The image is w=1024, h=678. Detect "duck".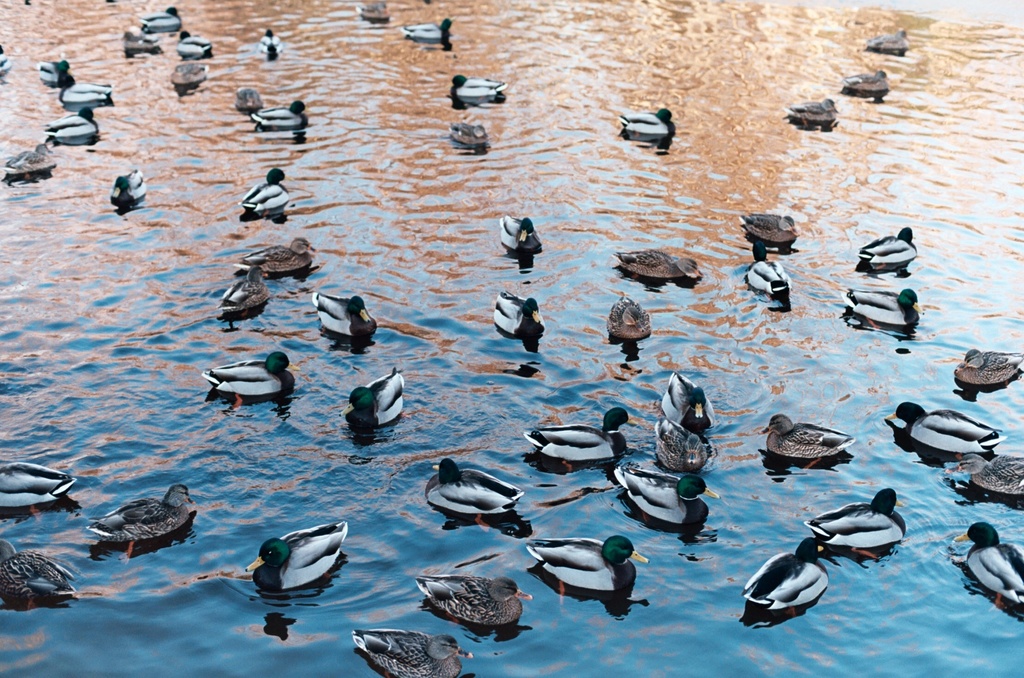
Detection: BBox(257, 97, 316, 126).
